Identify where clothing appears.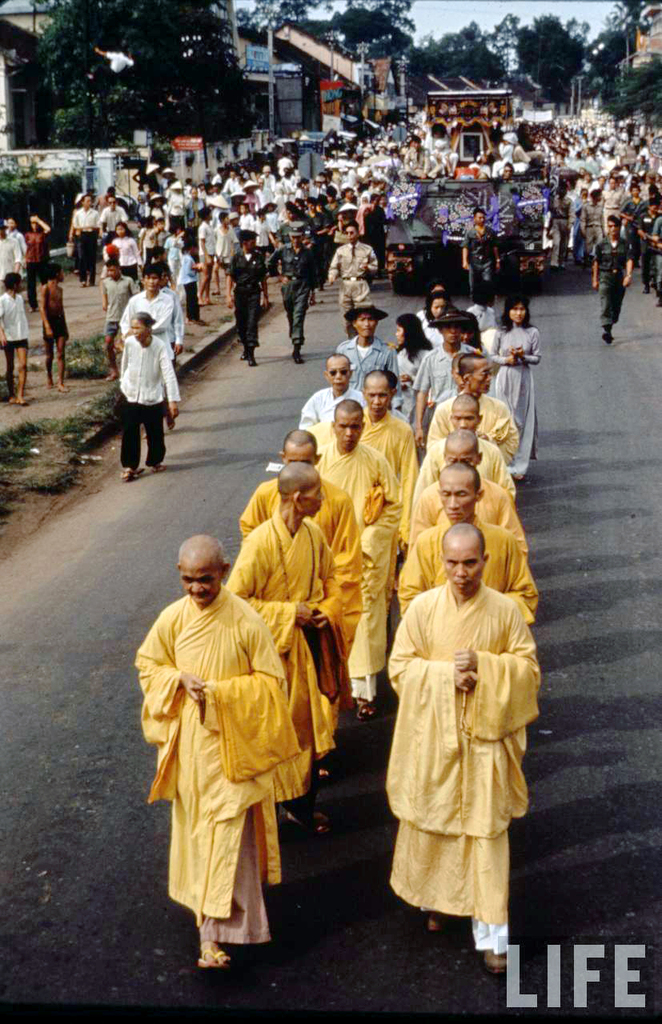
Appears at pyautogui.locateOnScreen(199, 216, 213, 285).
